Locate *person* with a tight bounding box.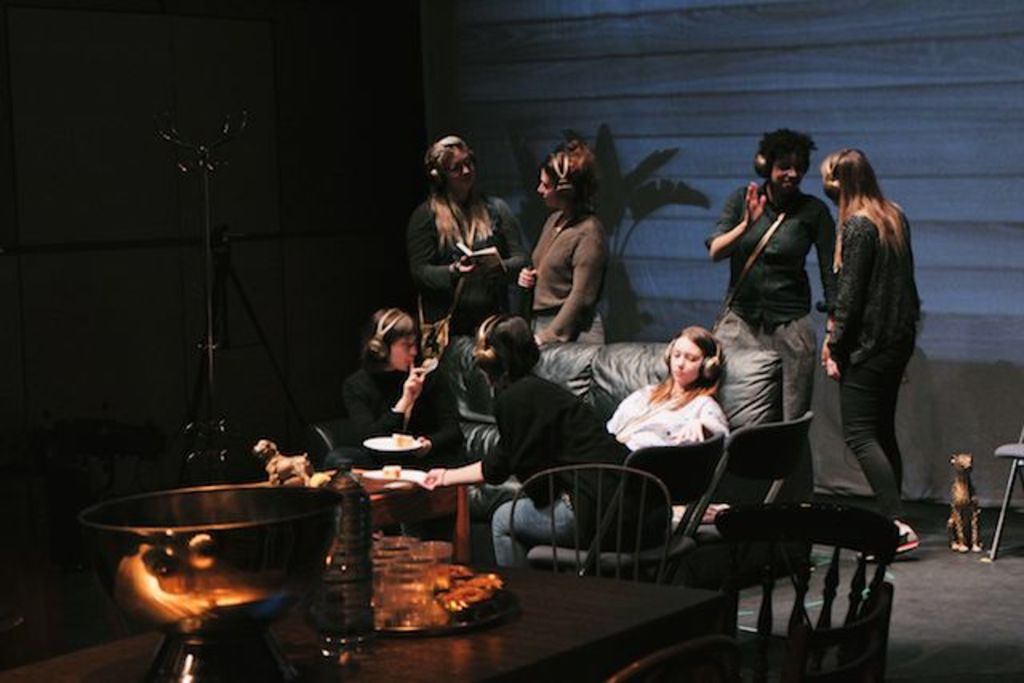
bbox(466, 323, 642, 577).
